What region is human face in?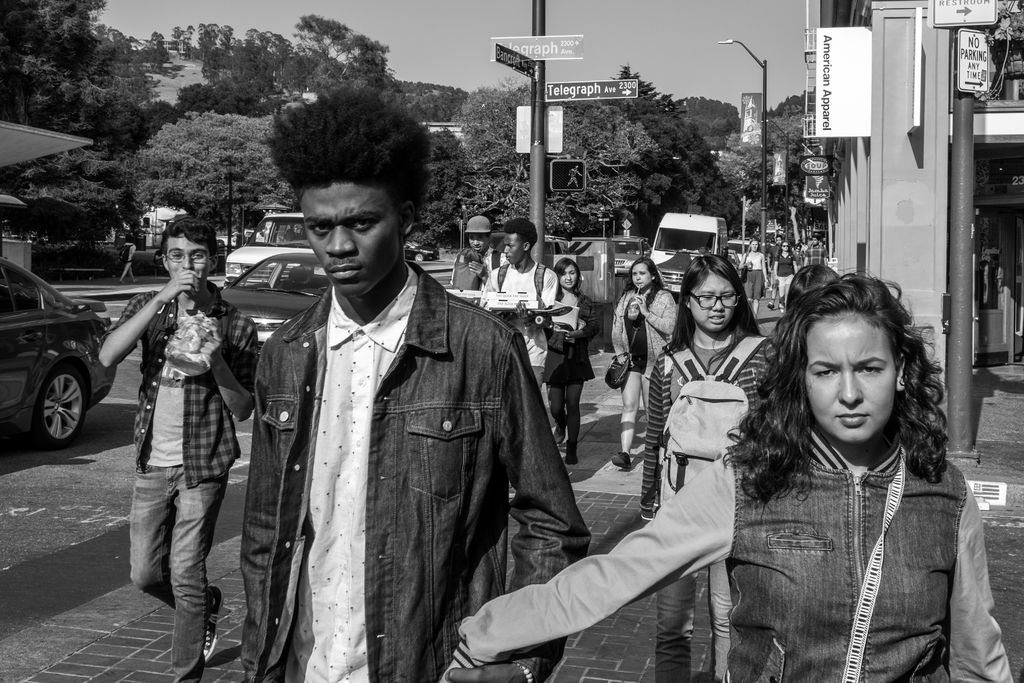
detection(630, 265, 653, 290).
